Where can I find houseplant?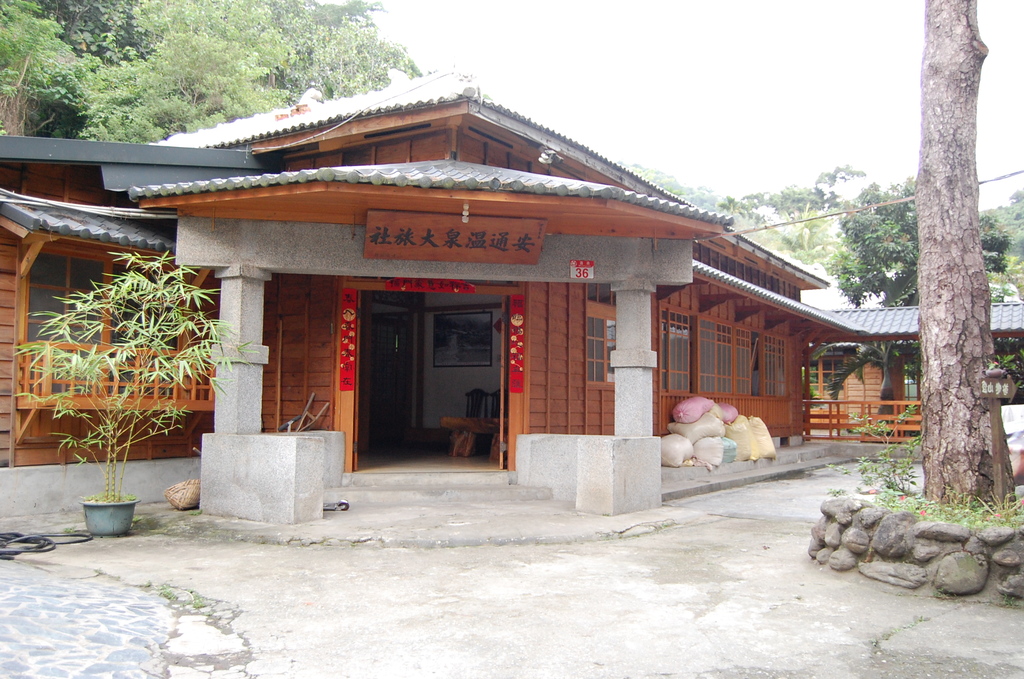
You can find it at 9, 247, 262, 532.
